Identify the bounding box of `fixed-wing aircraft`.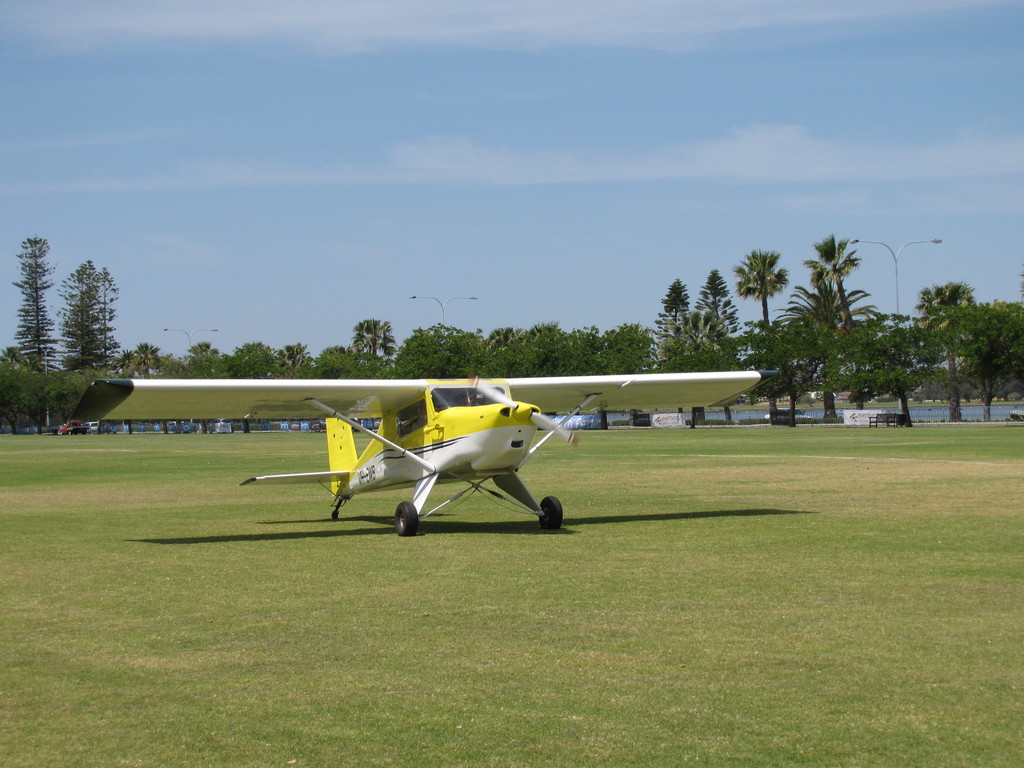
83, 356, 758, 545.
